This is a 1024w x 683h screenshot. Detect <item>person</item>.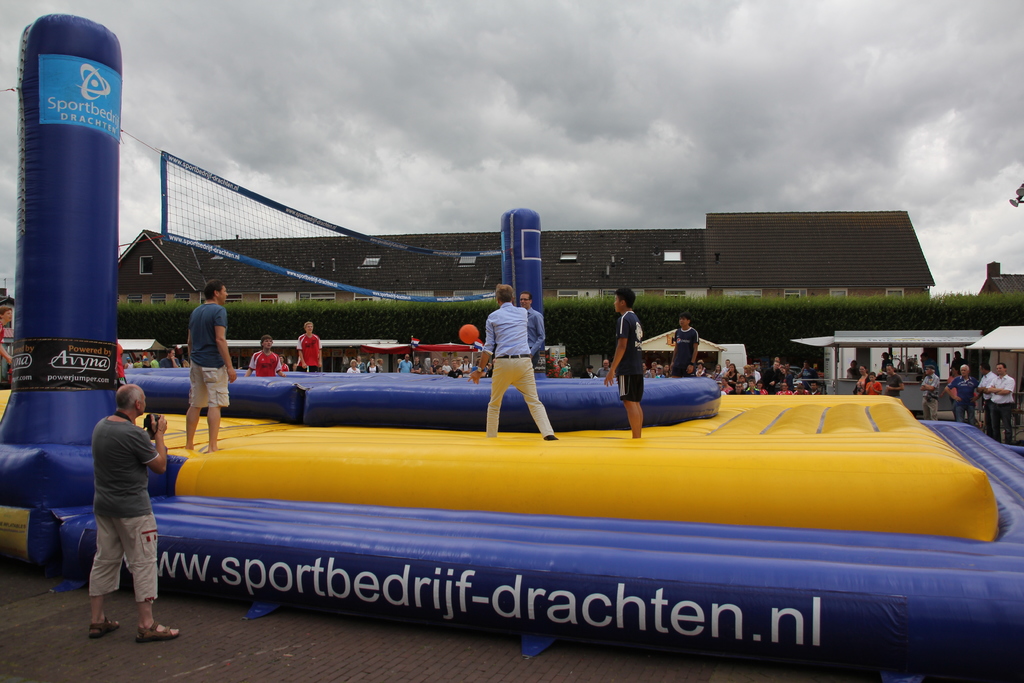
{"x1": 87, "y1": 375, "x2": 177, "y2": 641}.
